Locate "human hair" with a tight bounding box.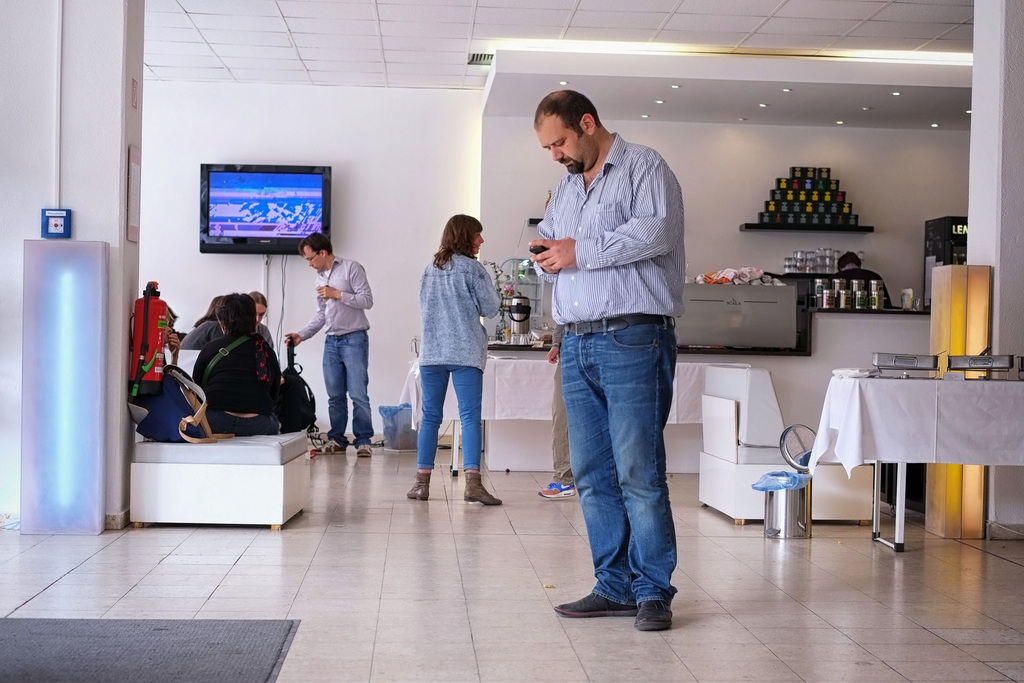
[838,251,862,272].
